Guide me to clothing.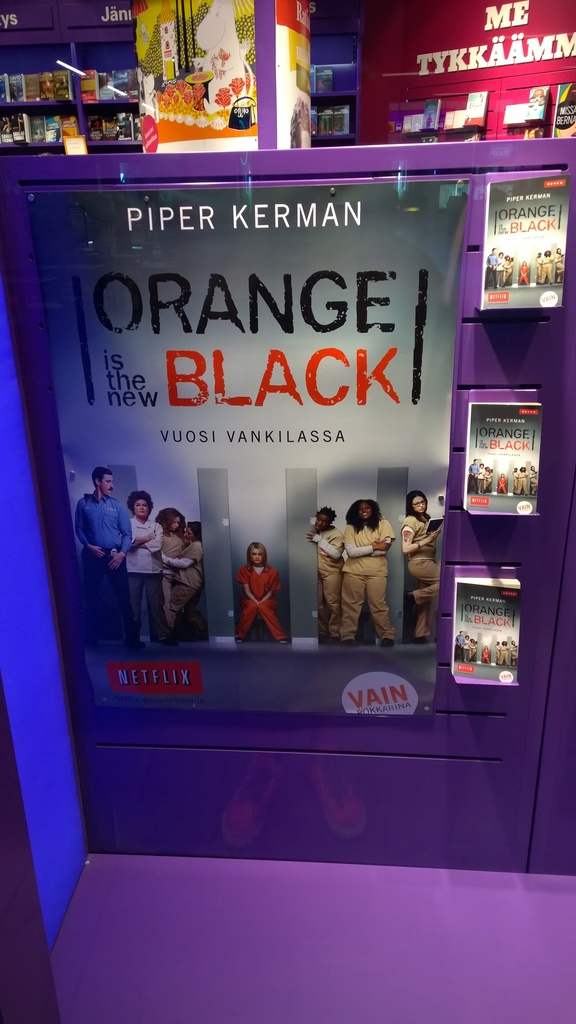
Guidance: rect(339, 519, 391, 636).
